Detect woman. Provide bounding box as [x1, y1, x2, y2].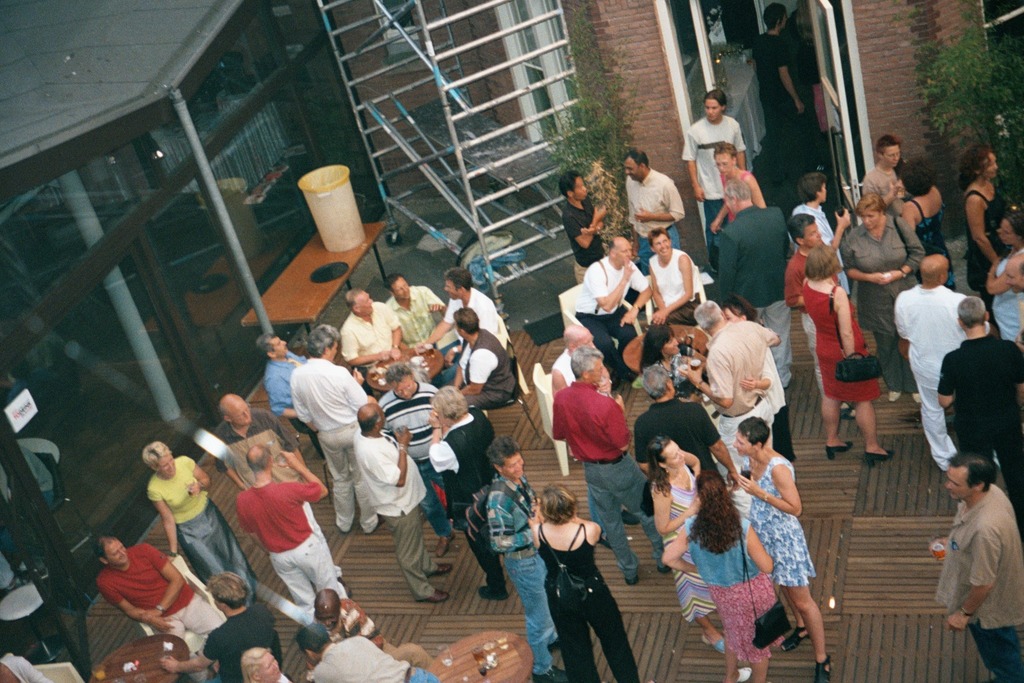
[714, 416, 829, 682].
